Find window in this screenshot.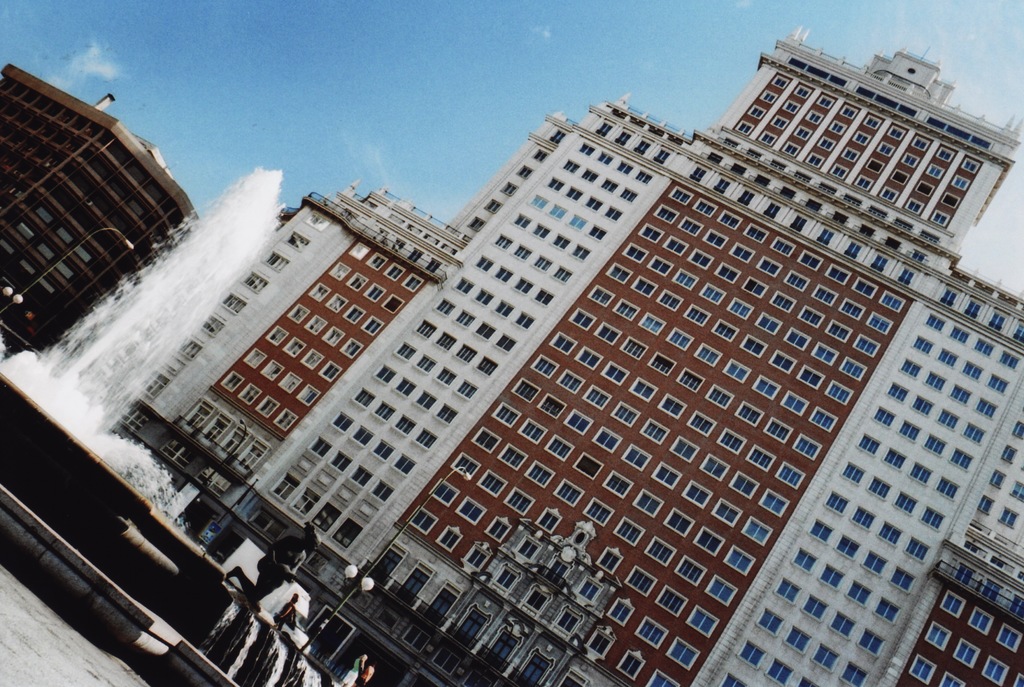
The bounding box for window is [left=723, top=138, right=736, bottom=149].
